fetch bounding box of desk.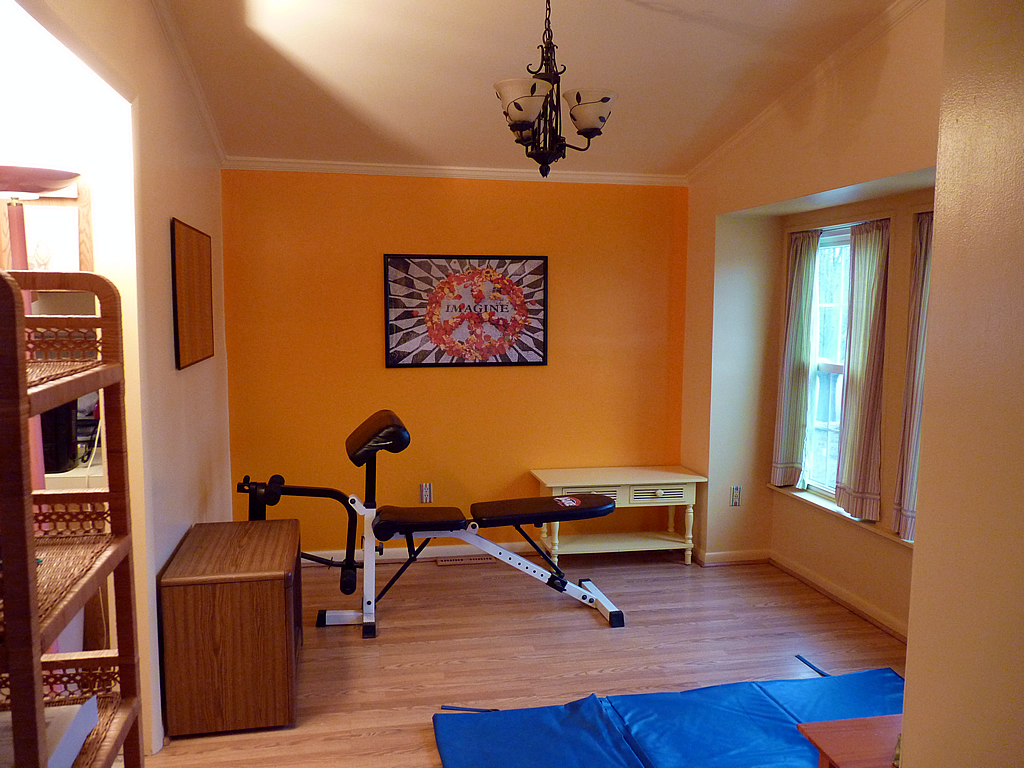
Bbox: {"left": 532, "top": 474, "right": 702, "bottom": 571}.
